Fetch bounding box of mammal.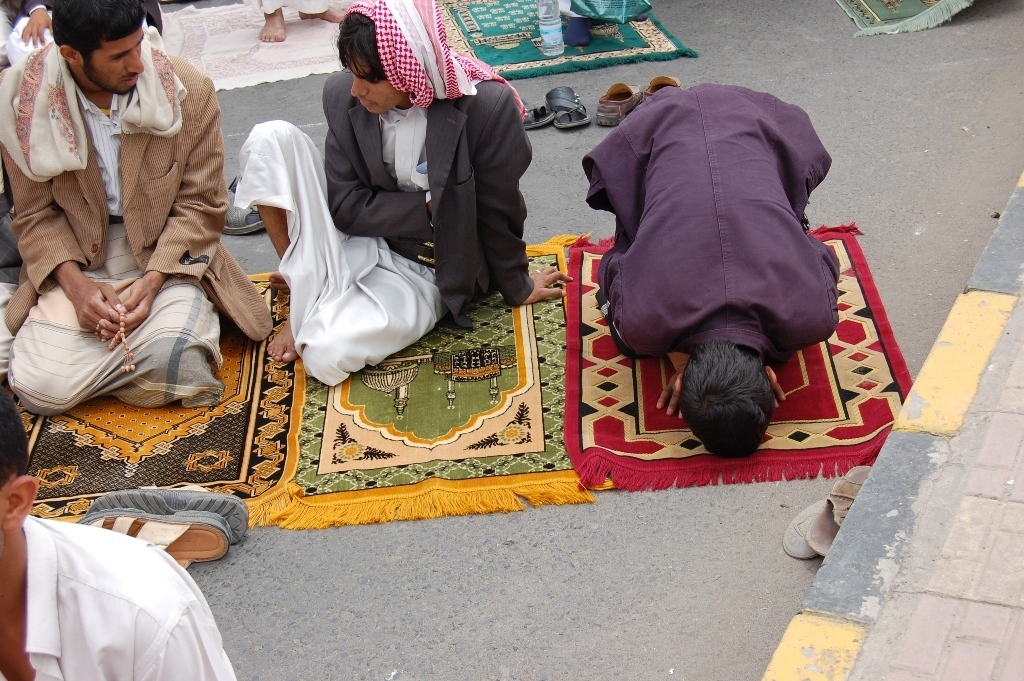
Bbox: crop(241, 0, 345, 46).
